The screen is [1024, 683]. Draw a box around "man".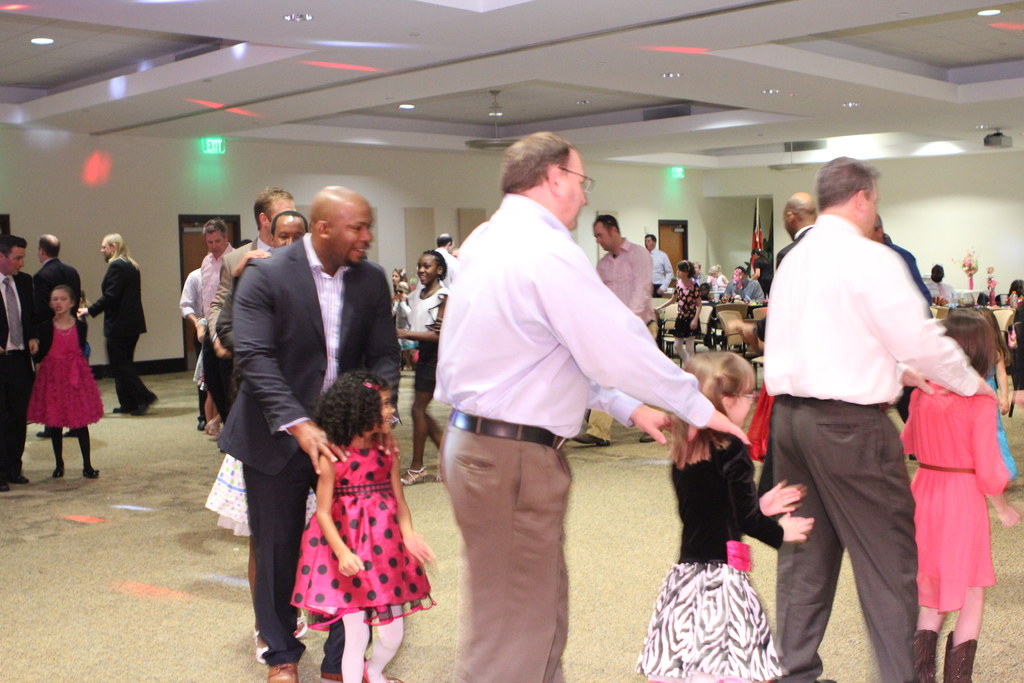
locate(431, 133, 751, 682).
